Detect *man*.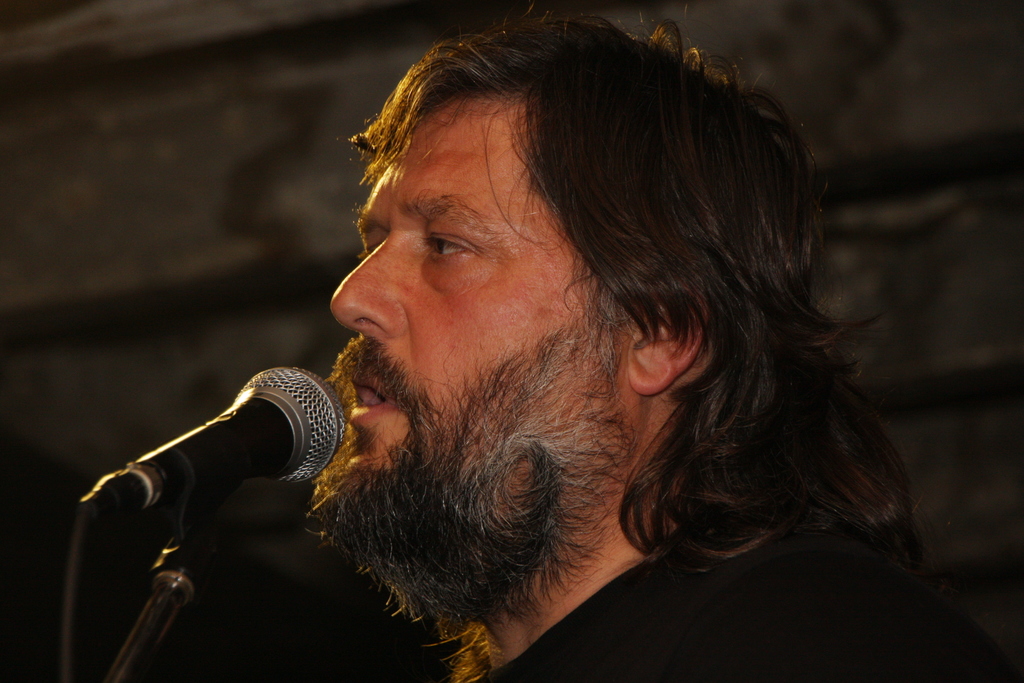
Detected at crop(74, 41, 924, 663).
